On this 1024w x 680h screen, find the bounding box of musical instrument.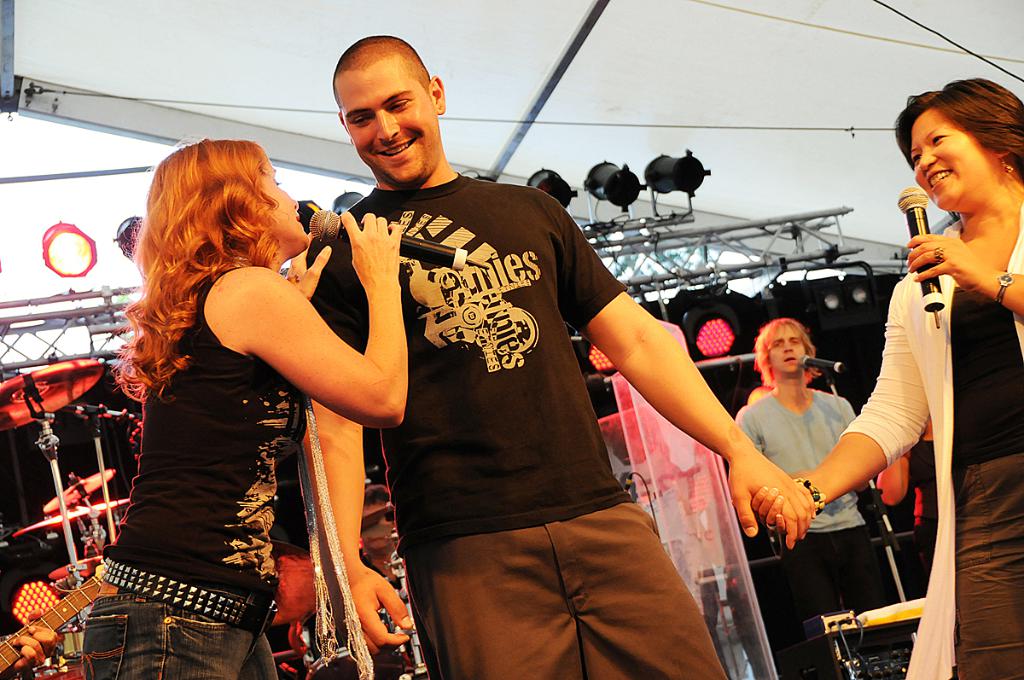
Bounding box: (0,561,111,679).
